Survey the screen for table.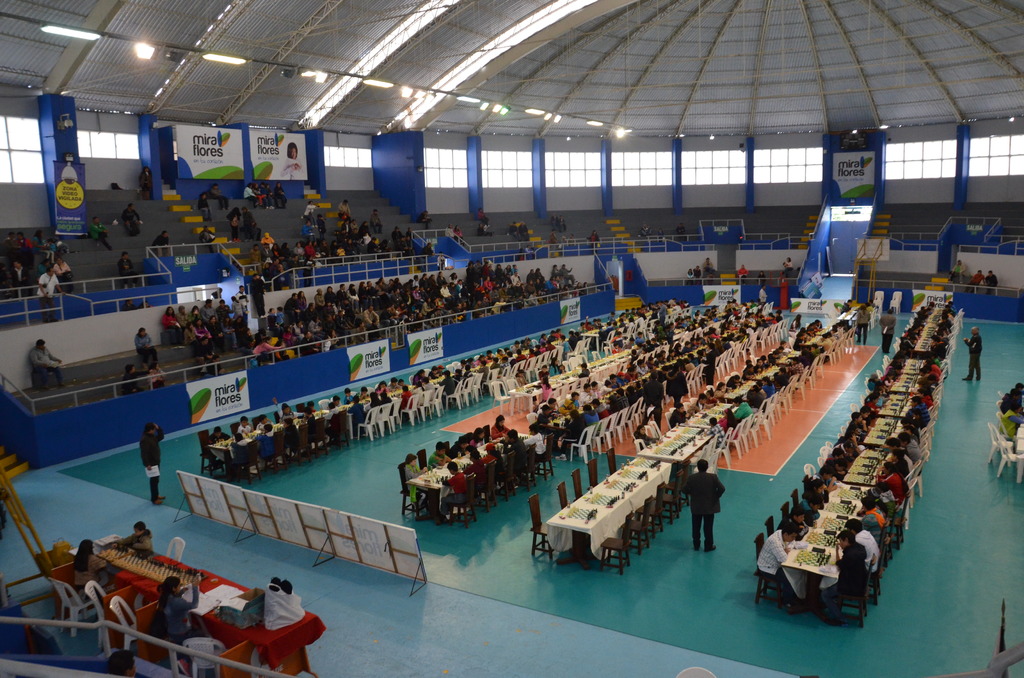
Survey found: (left=837, top=444, right=887, bottom=488).
